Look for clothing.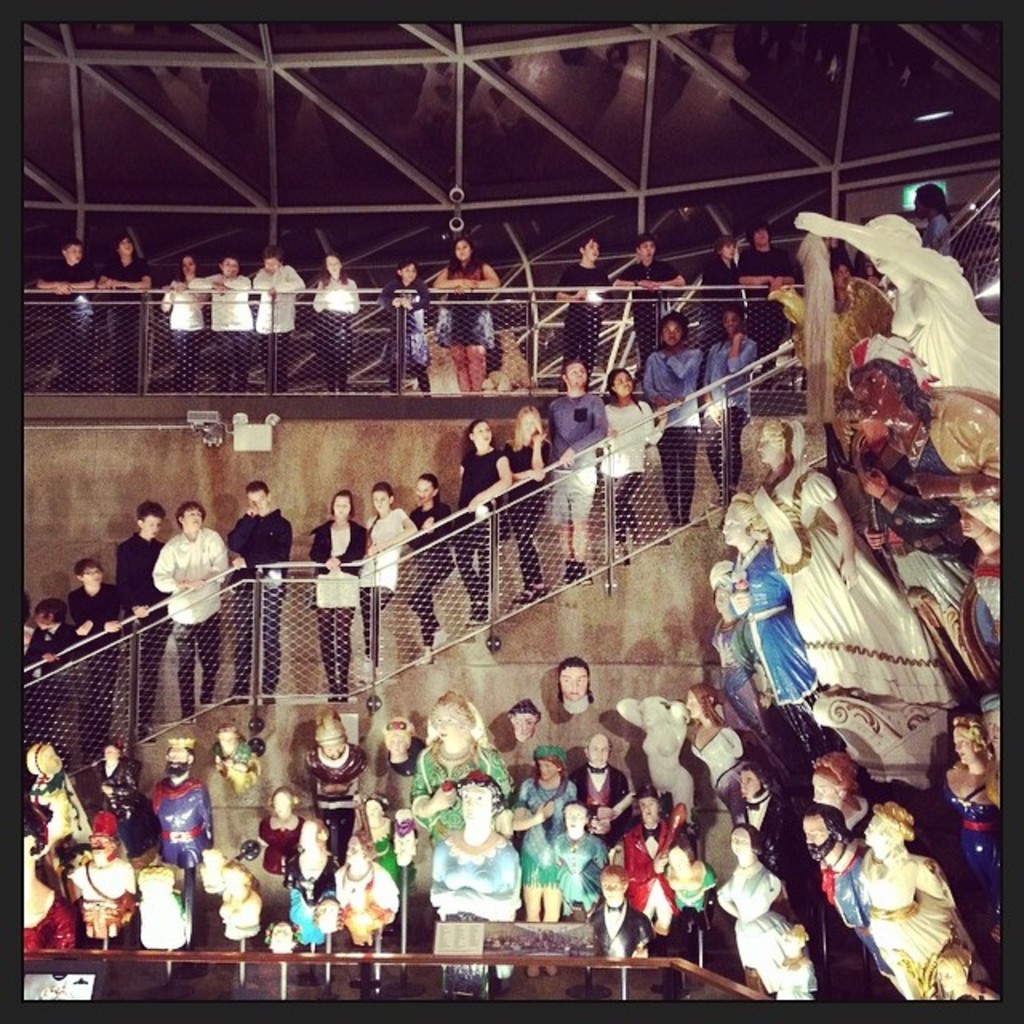
Found: <region>69, 856, 133, 938</region>.
